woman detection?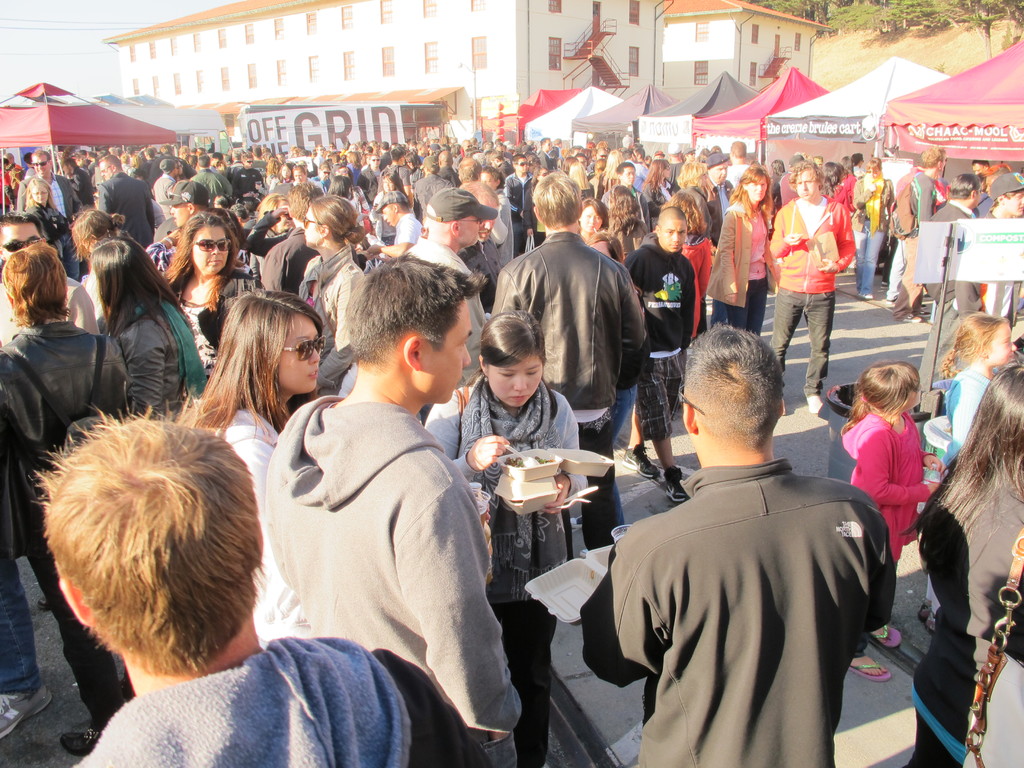
{"left": 710, "top": 168, "right": 770, "bottom": 326}
